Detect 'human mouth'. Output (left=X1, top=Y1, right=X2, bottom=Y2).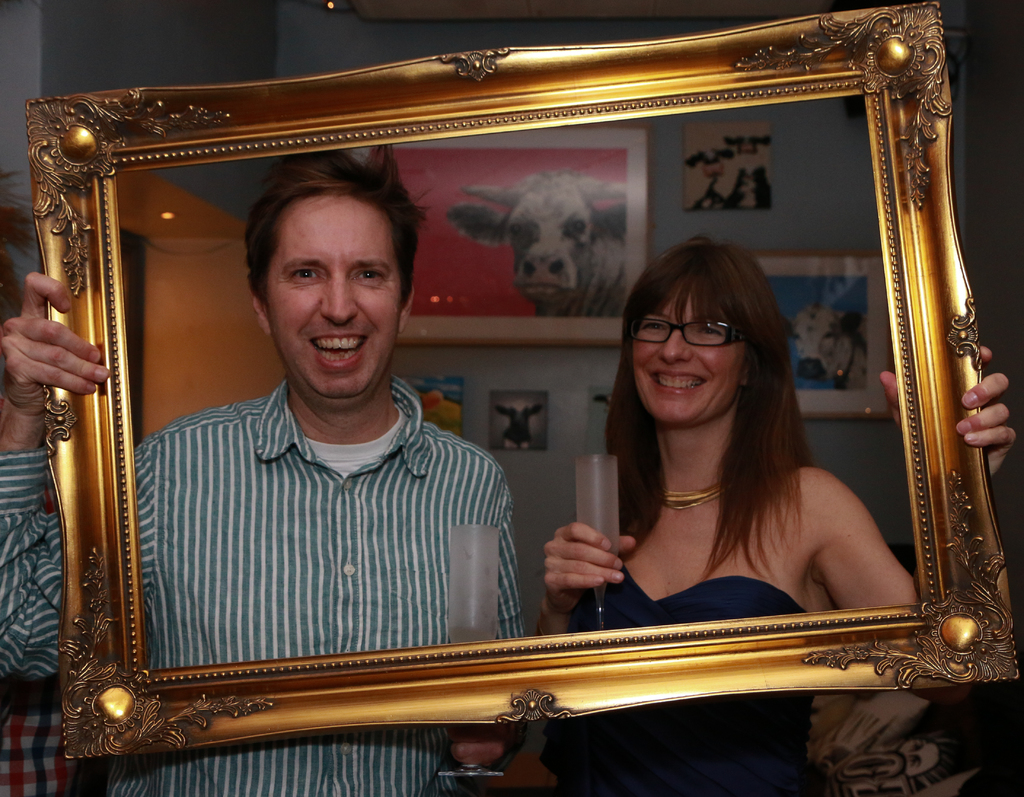
(left=301, top=332, right=359, bottom=360).
